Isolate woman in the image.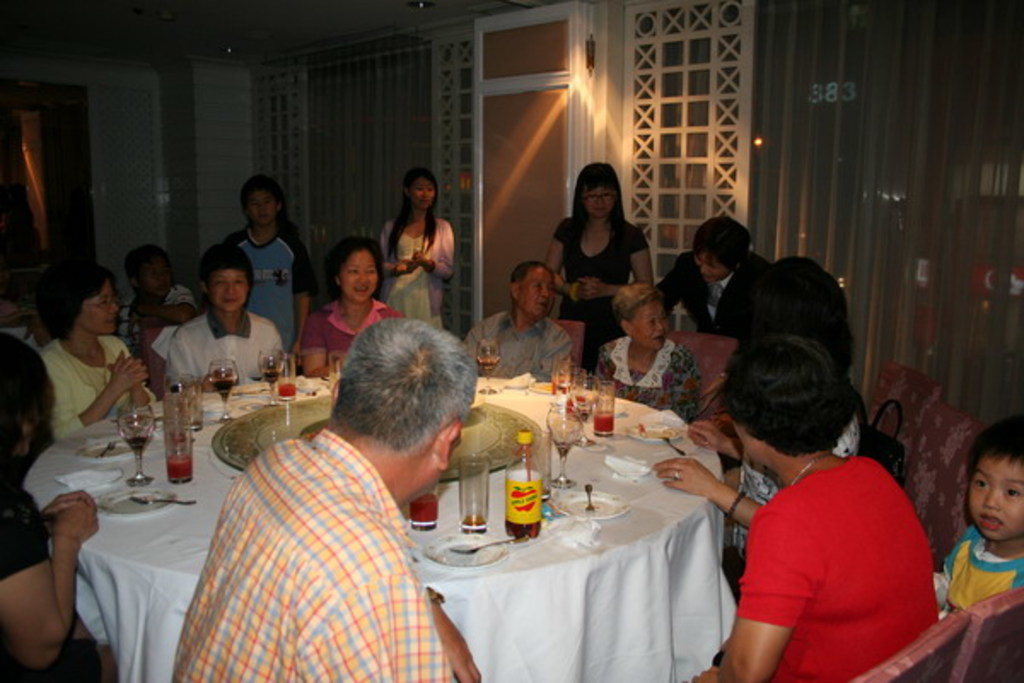
Isolated region: 297, 239, 403, 371.
